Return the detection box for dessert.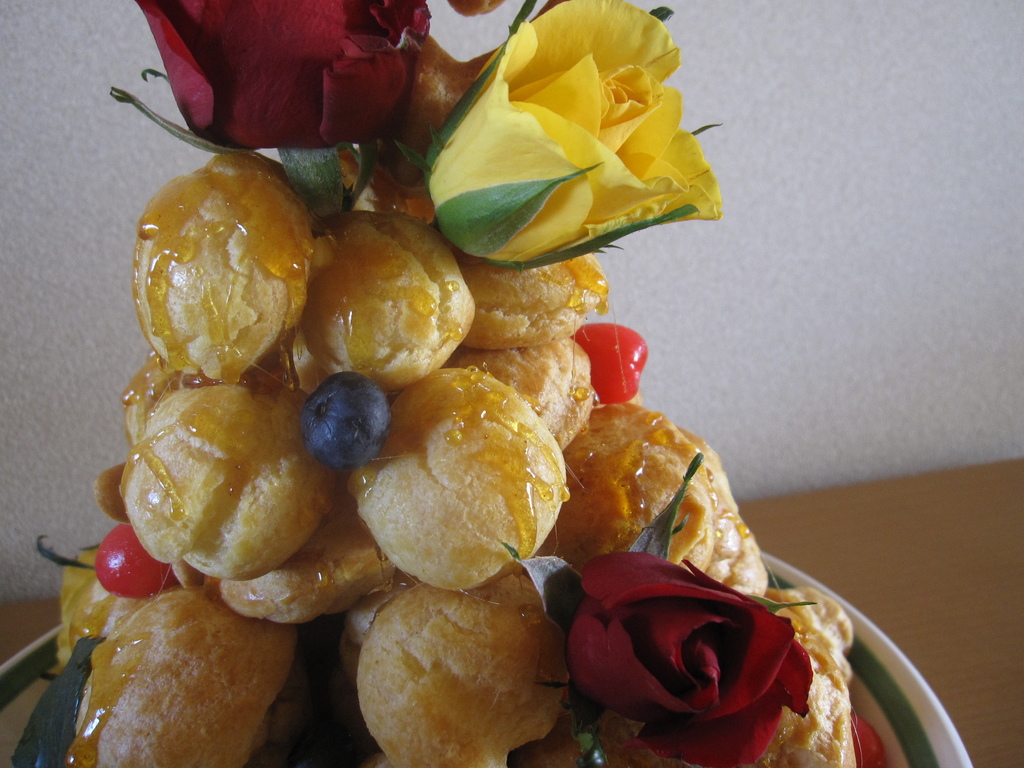
[127, 148, 324, 378].
